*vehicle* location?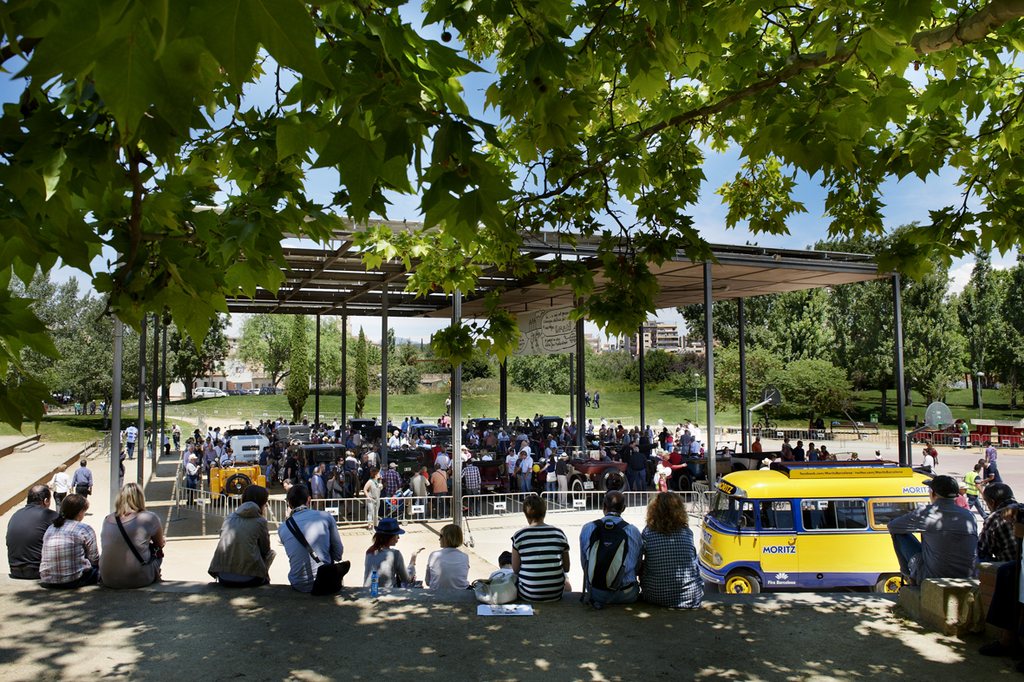
Rect(212, 428, 272, 489)
